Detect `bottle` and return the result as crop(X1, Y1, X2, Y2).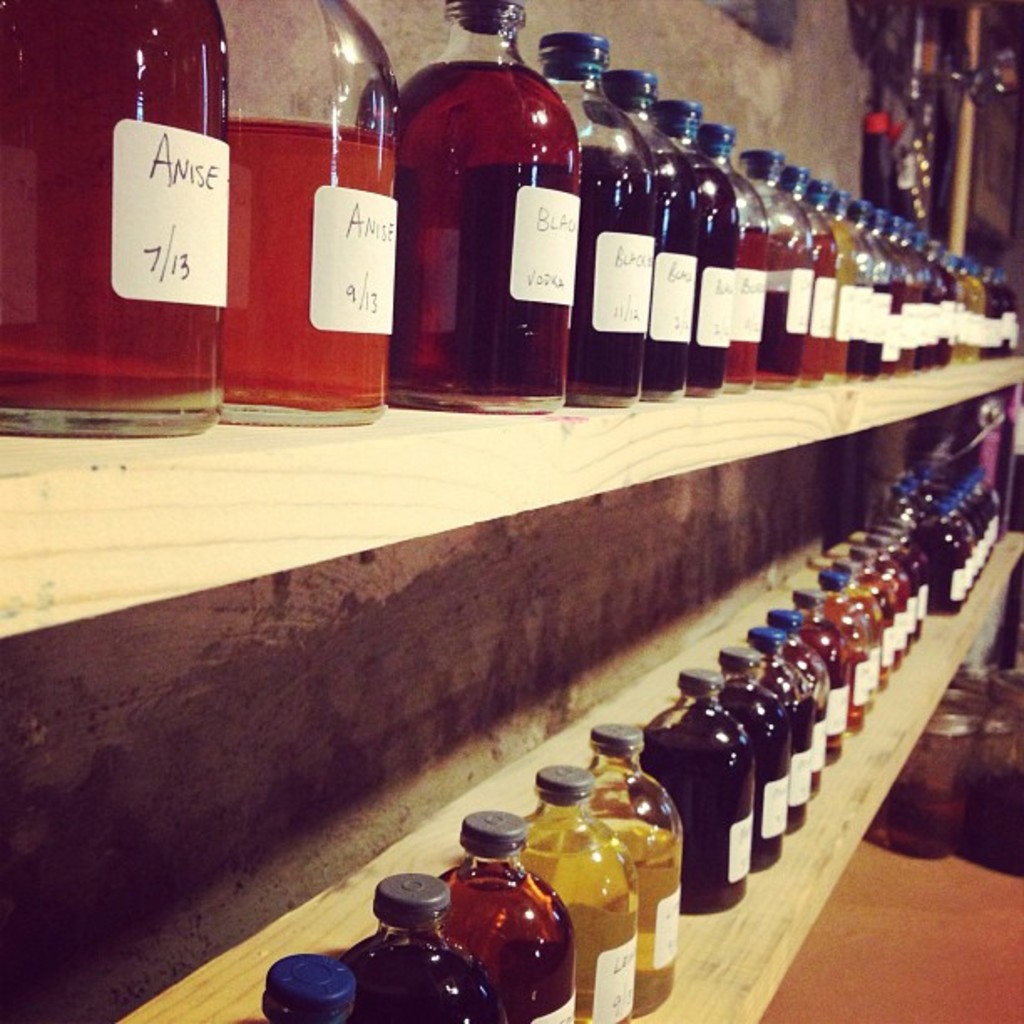
crop(708, 644, 798, 870).
